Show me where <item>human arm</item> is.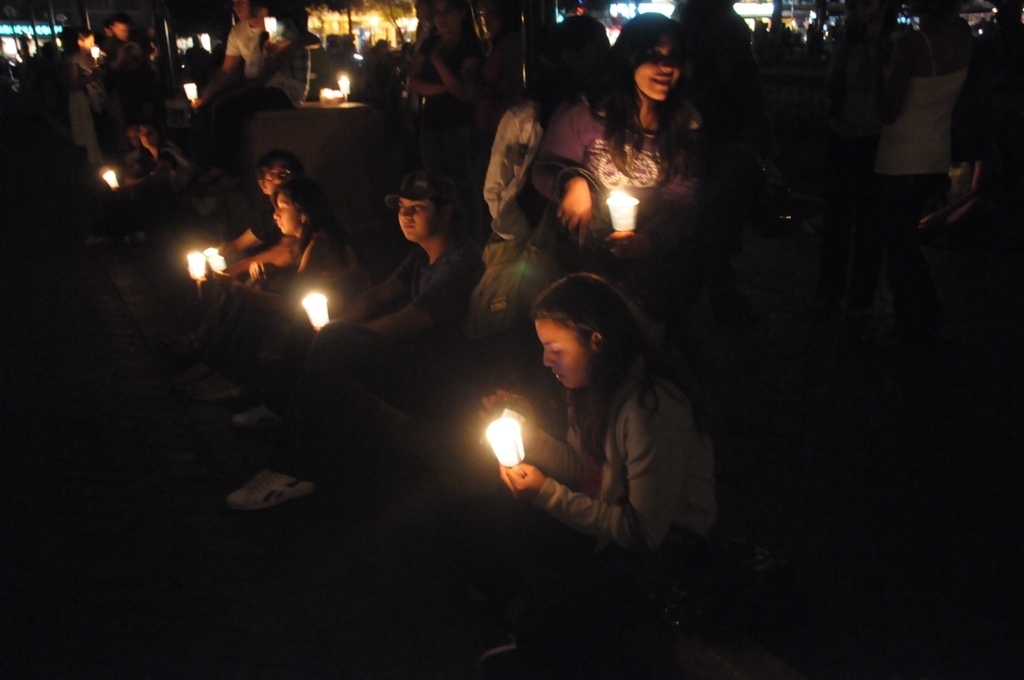
<item>human arm</item> is at (x1=427, y1=36, x2=487, y2=107).
